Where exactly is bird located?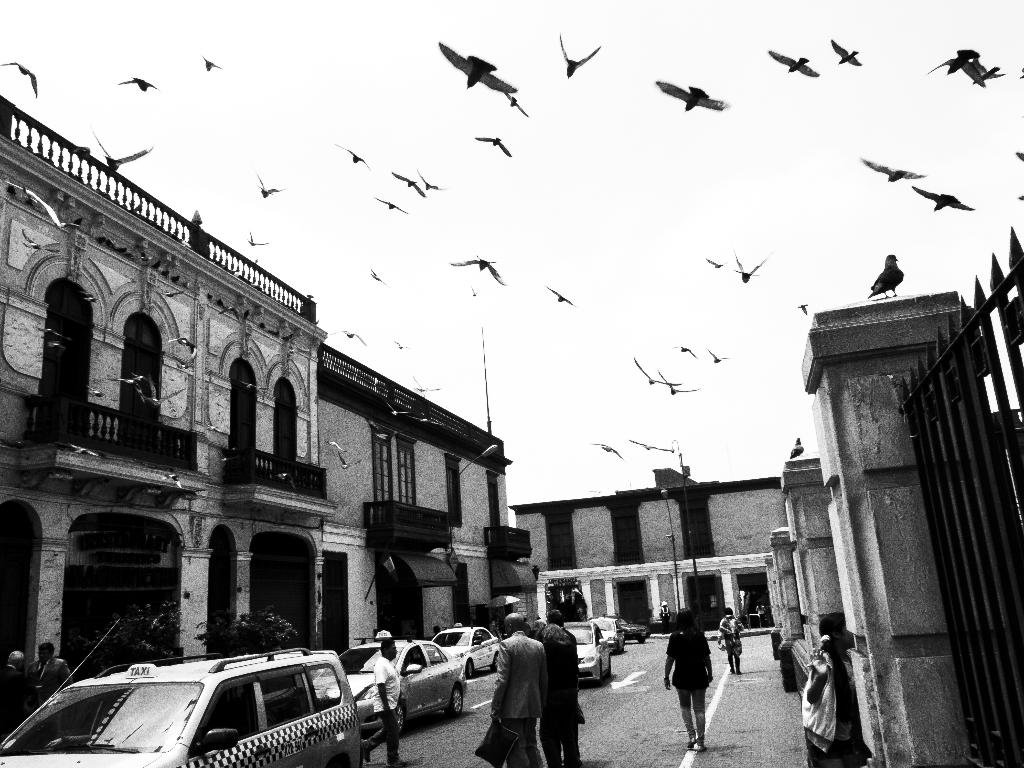
Its bounding box is left=372, top=198, right=409, bottom=214.
